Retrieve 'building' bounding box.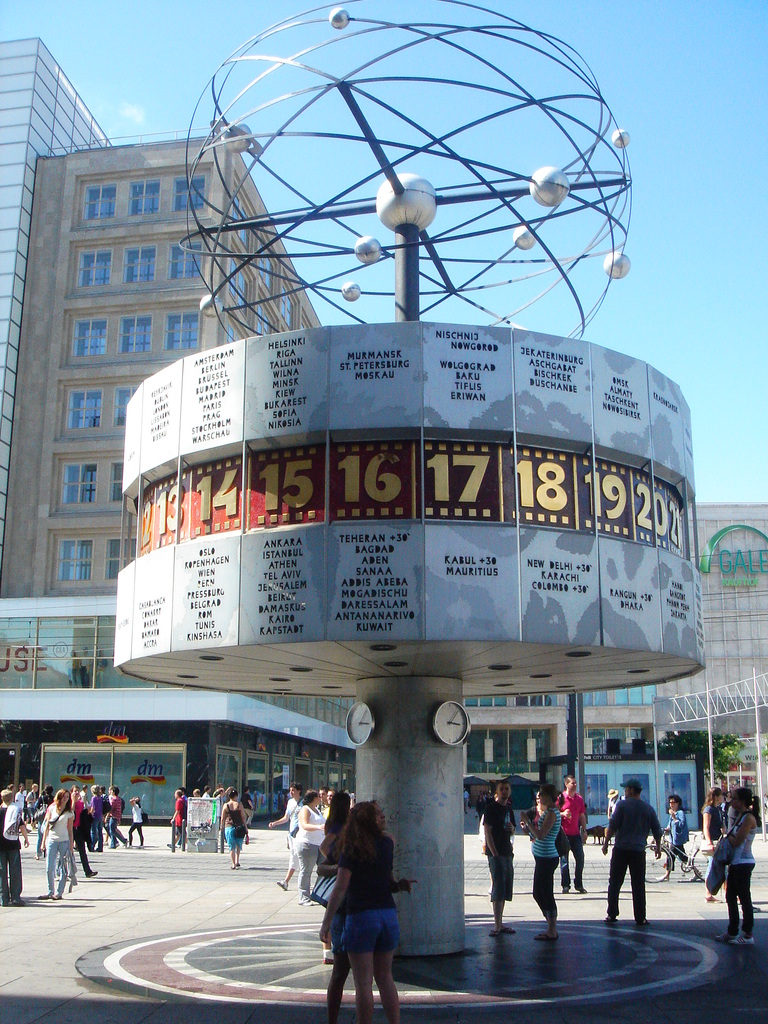
Bounding box: {"x1": 655, "y1": 500, "x2": 767, "y2": 745}.
